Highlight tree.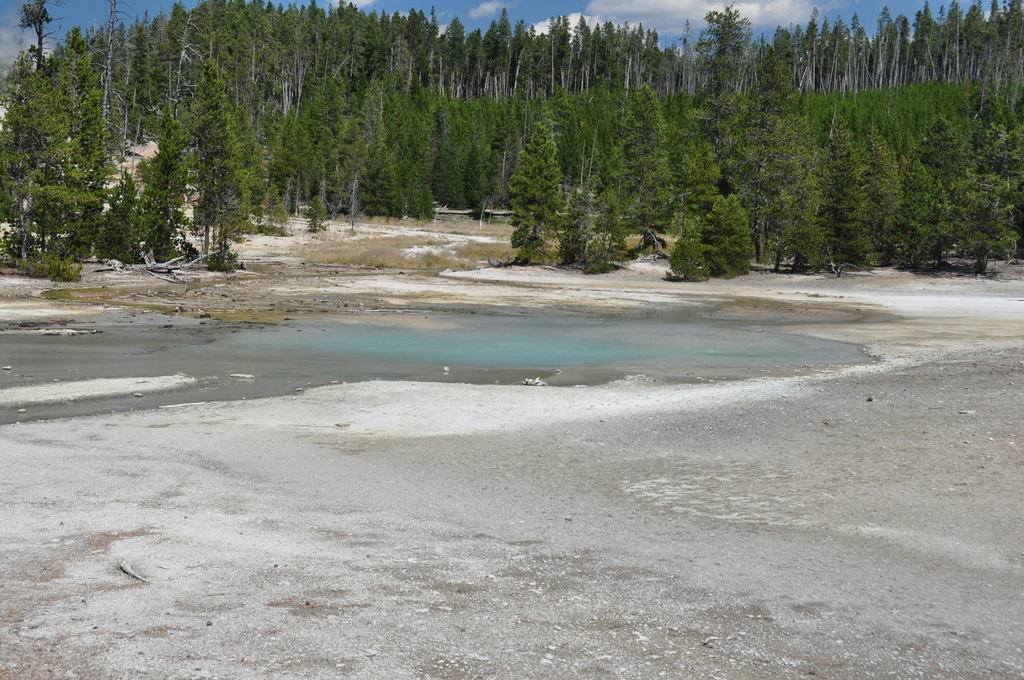
Highlighted region: l=304, t=194, r=330, b=233.
